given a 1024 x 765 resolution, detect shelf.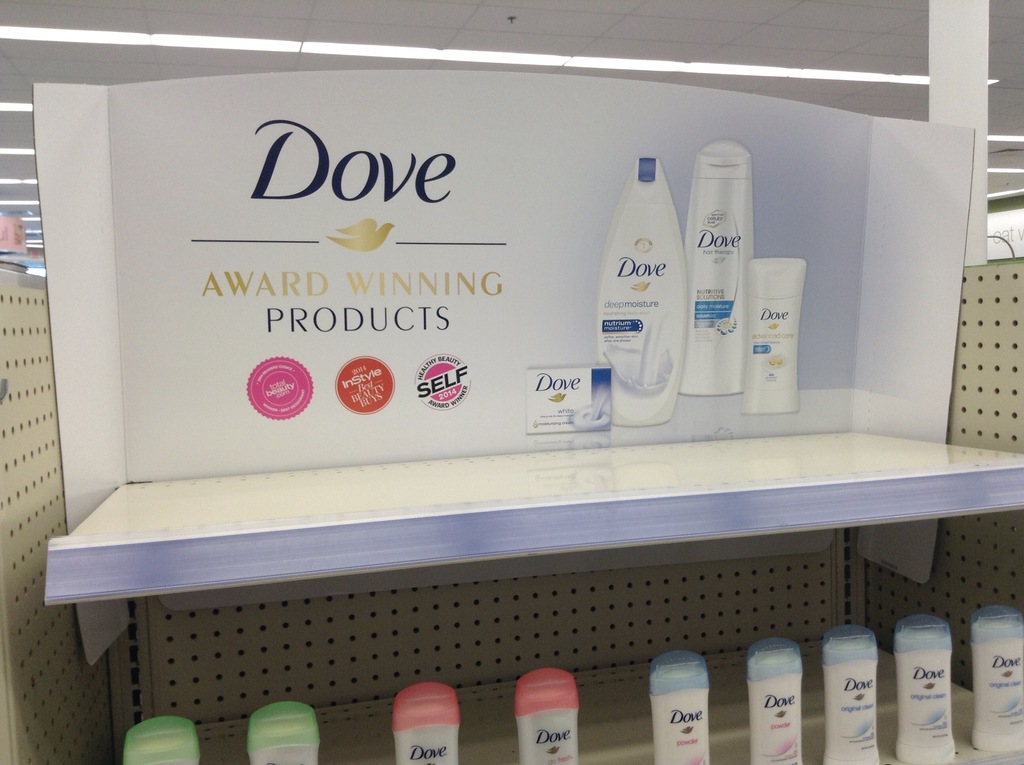
[1,0,1023,764].
